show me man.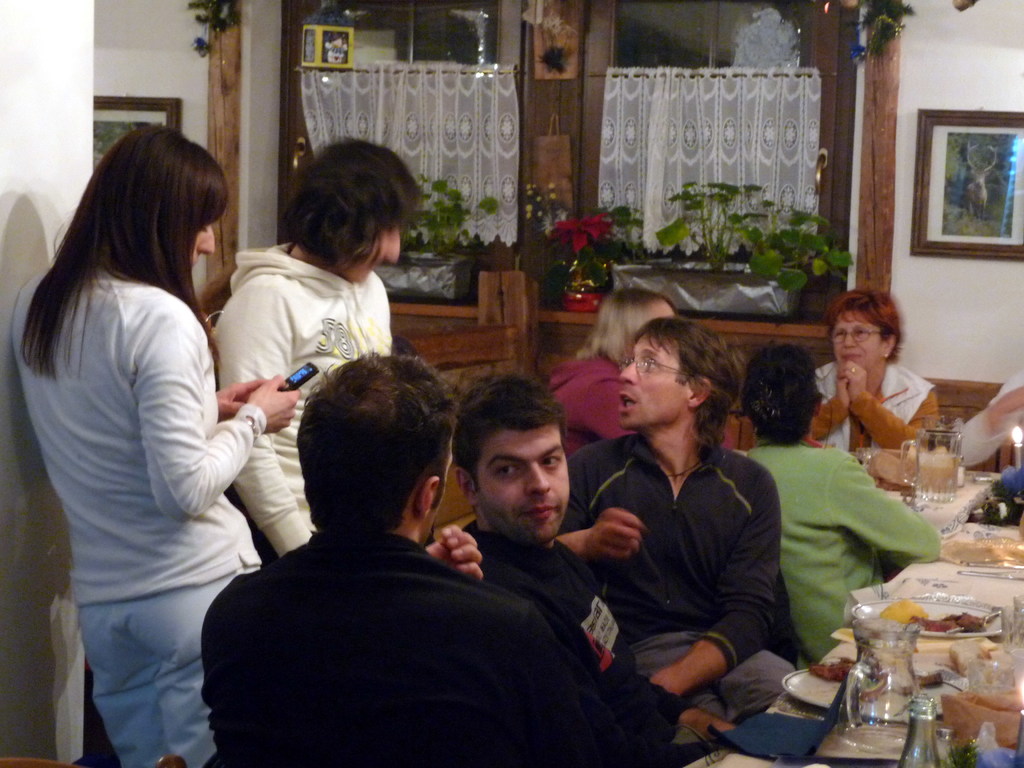
man is here: <box>195,342,652,767</box>.
